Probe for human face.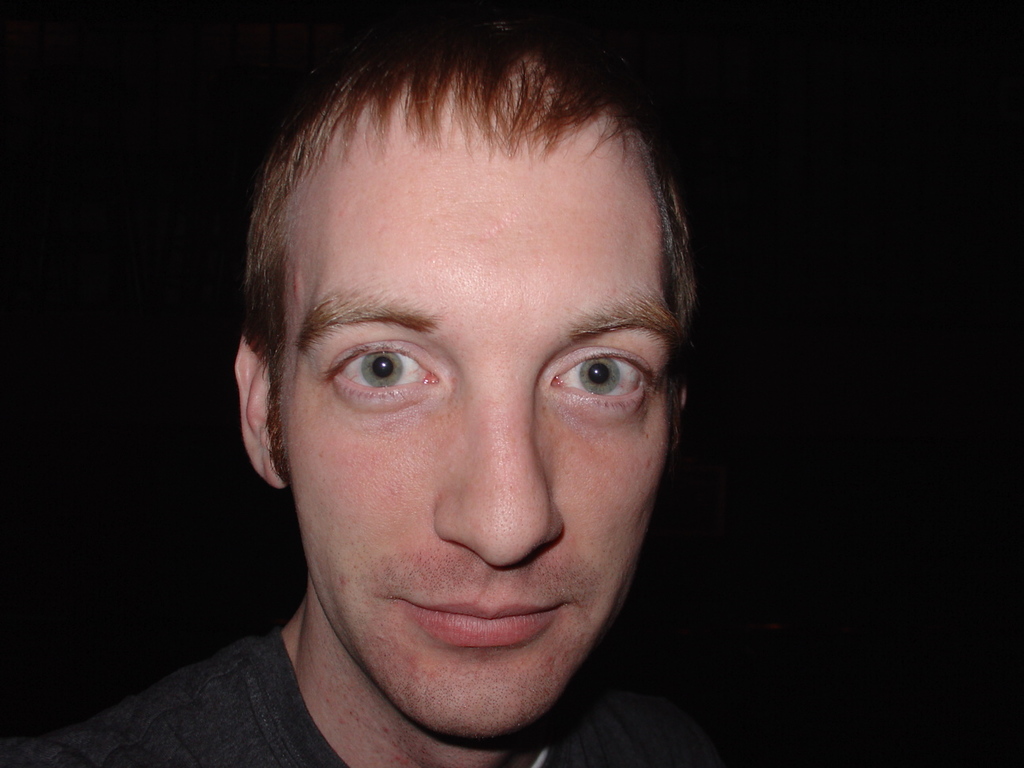
Probe result: BBox(282, 106, 677, 736).
